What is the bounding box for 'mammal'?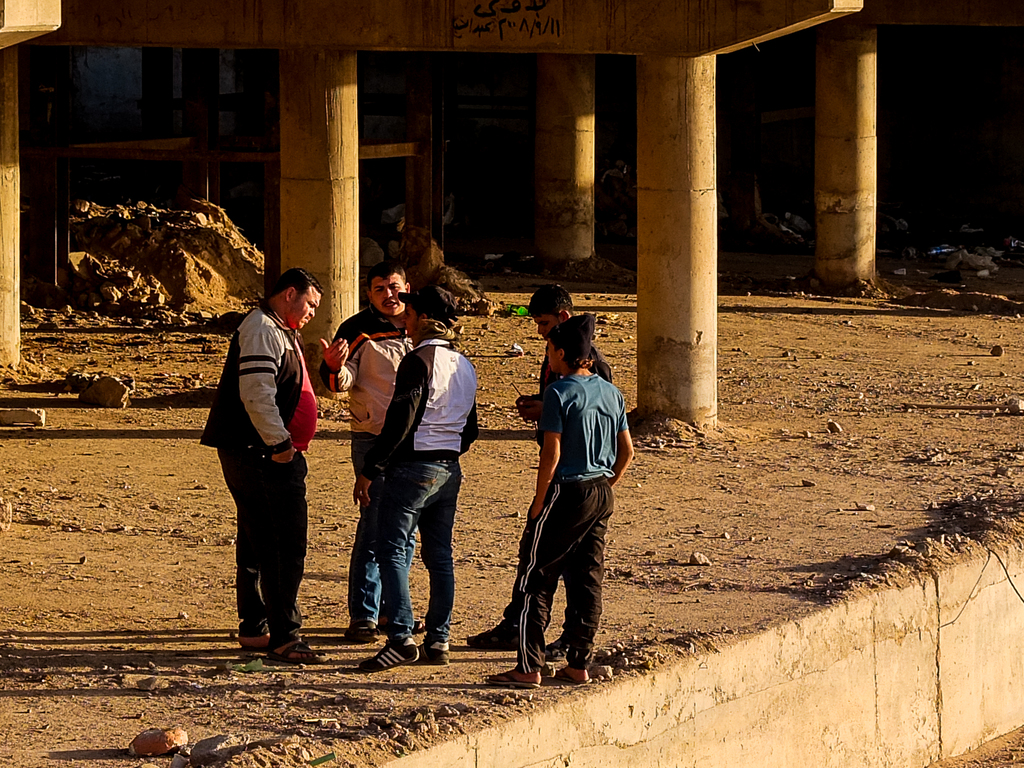
{"x1": 320, "y1": 261, "x2": 418, "y2": 634}.
